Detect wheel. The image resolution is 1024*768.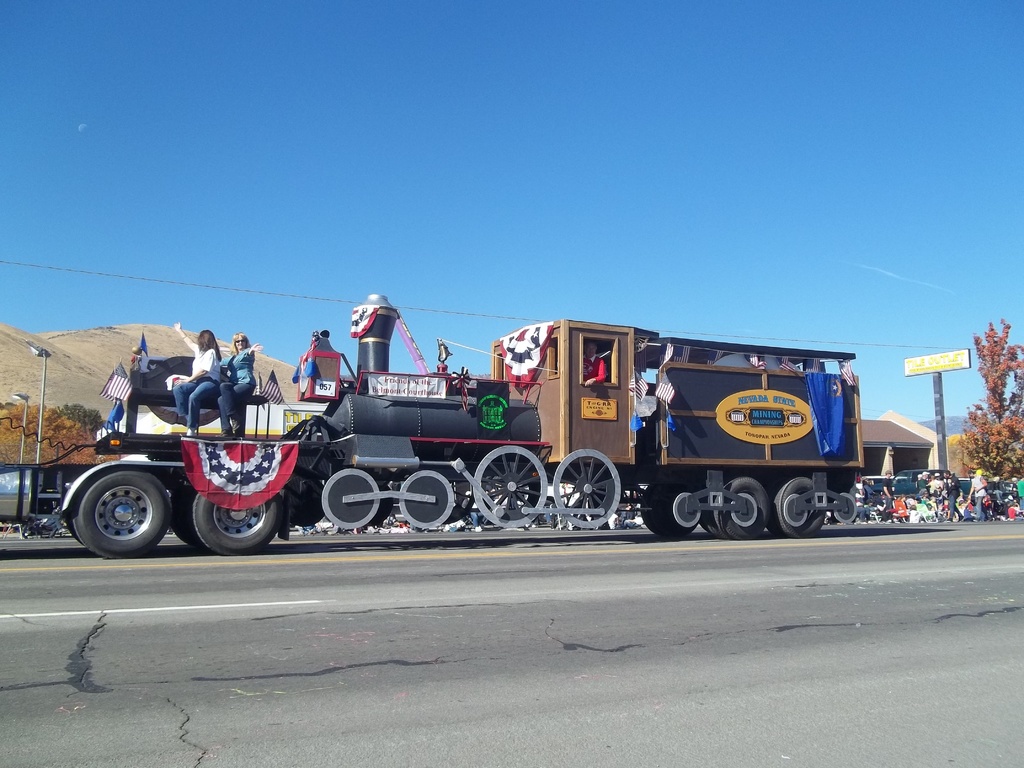
bbox(714, 481, 766, 538).
